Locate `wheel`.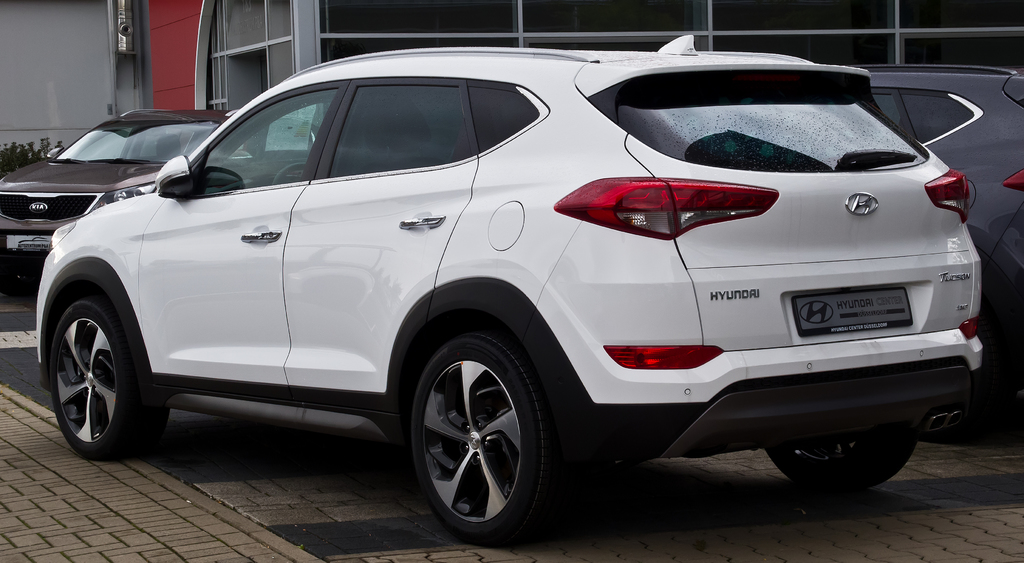
Bounding box: 400 332 548 541.
